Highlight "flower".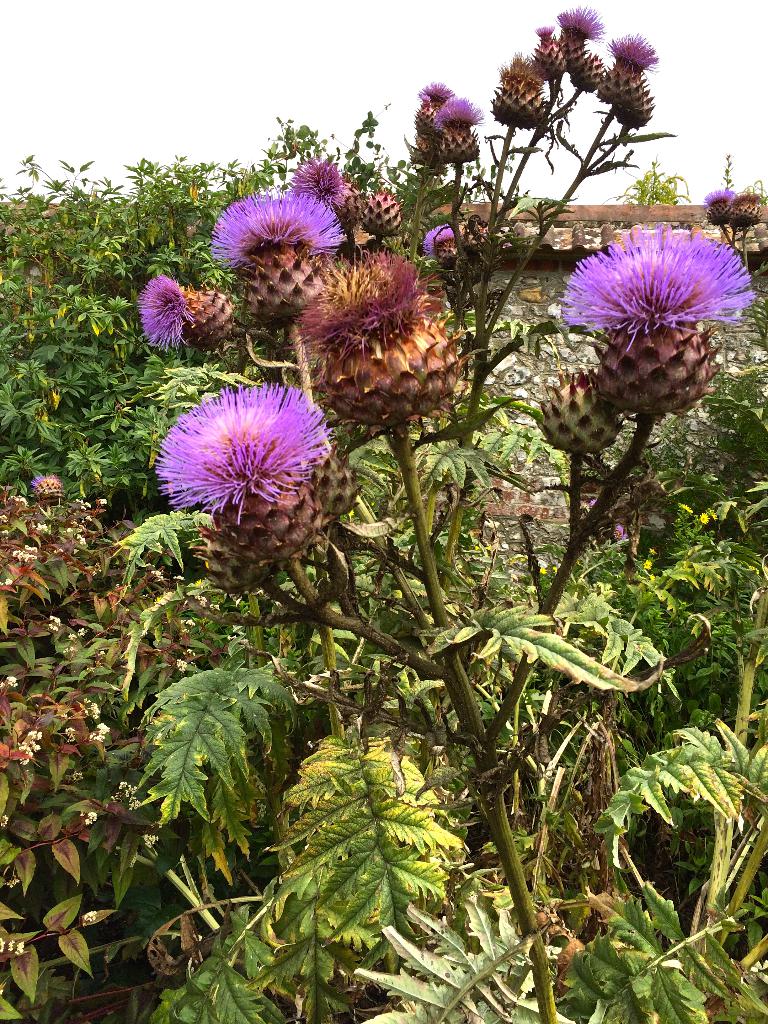
Highlighted region: 420:83:462:104.
